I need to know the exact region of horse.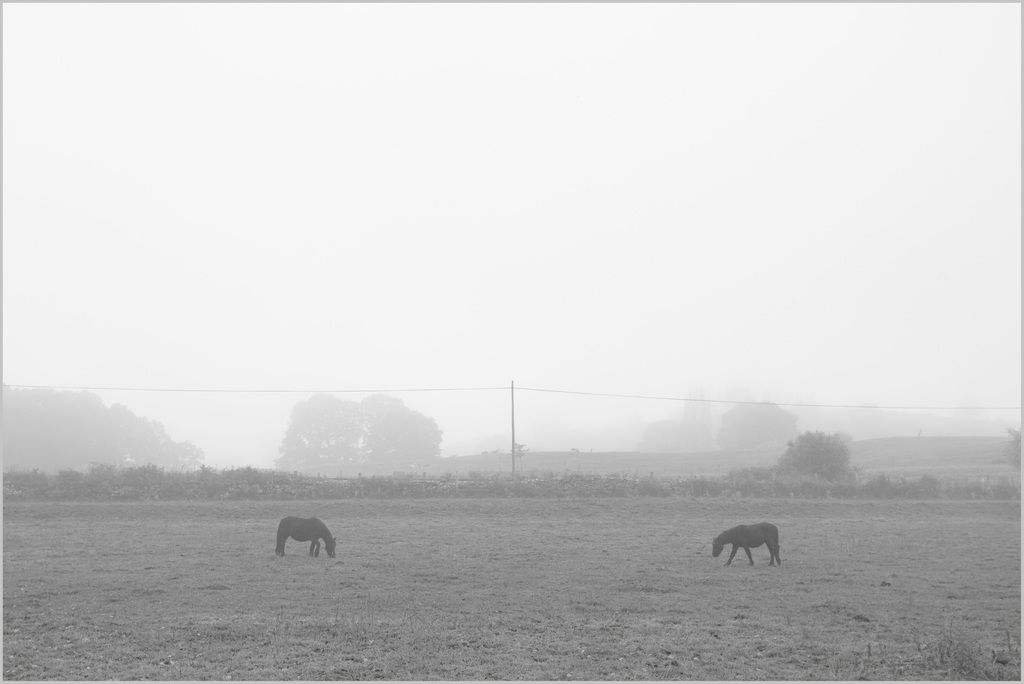
Region: [273, 517, 340, 559].
